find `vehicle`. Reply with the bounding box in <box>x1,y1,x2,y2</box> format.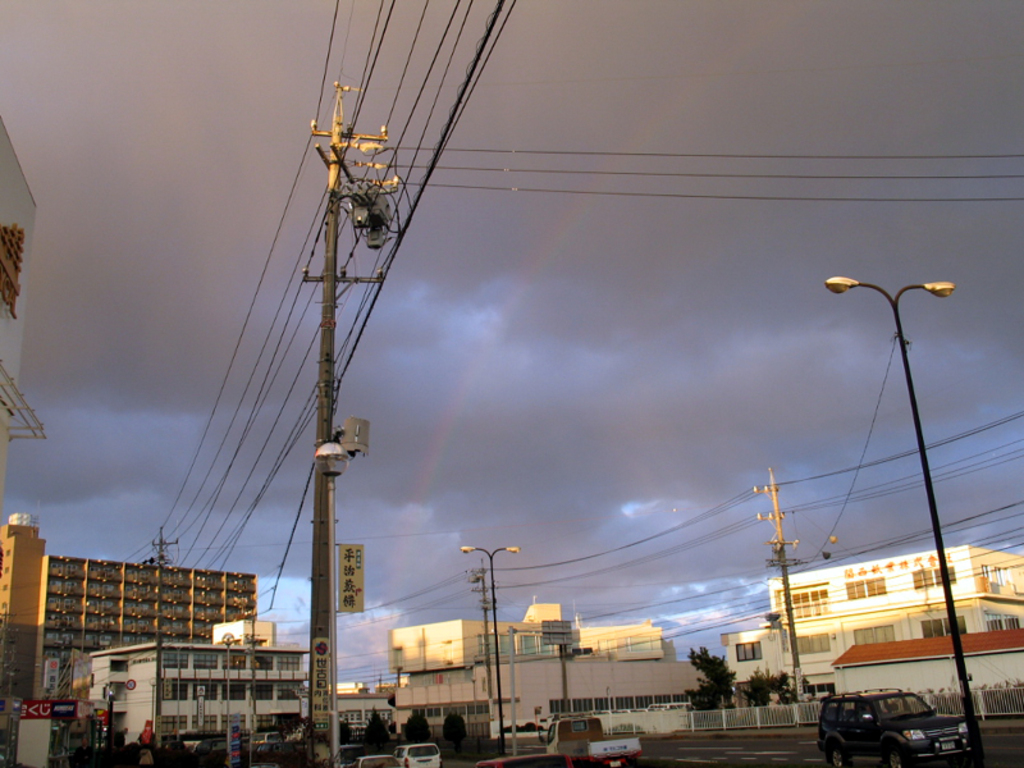
<box>351,749,393,767</box>.
